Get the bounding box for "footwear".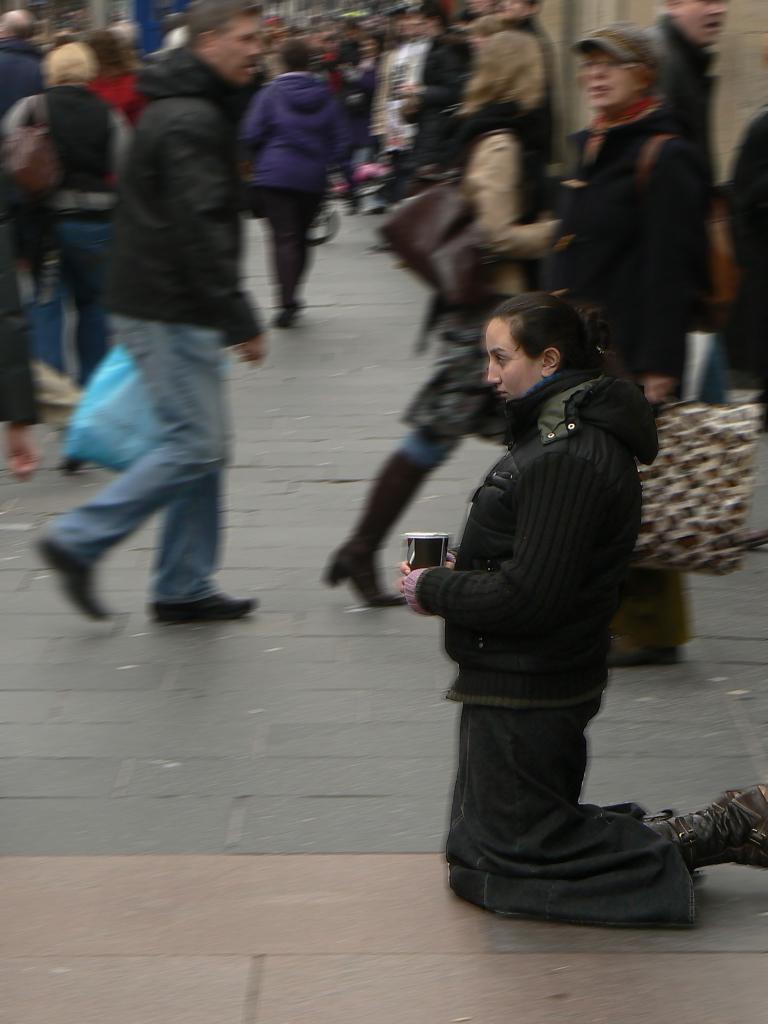
locate(150, 592, 256, 623).
